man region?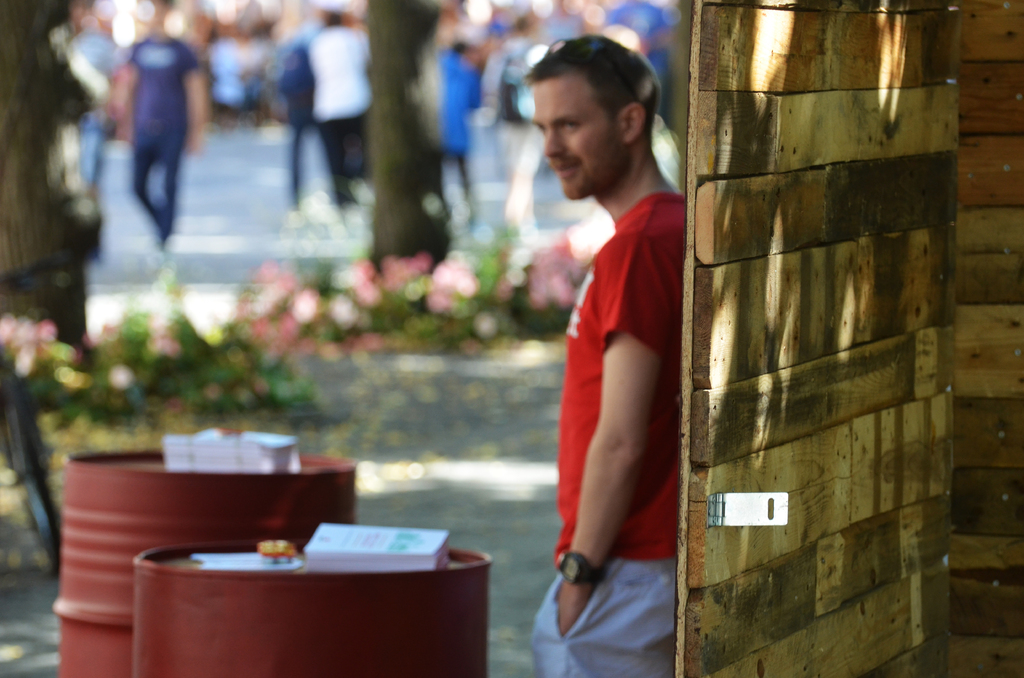
crop(124, 0, 204, 264)
